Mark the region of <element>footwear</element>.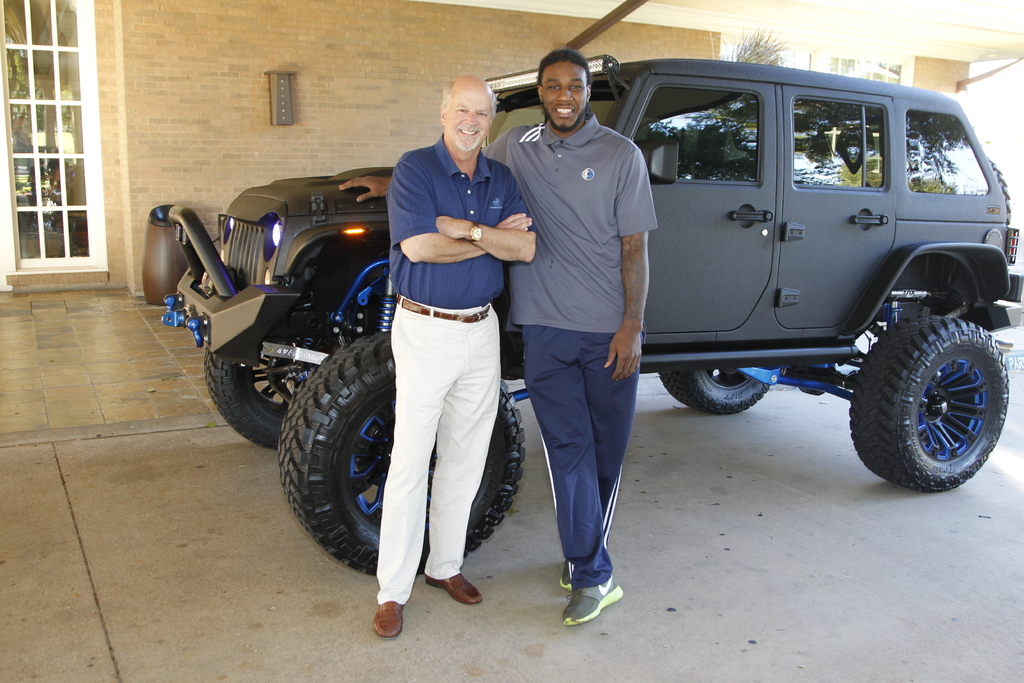
Region: Rect(371, 600, 404, 639).
